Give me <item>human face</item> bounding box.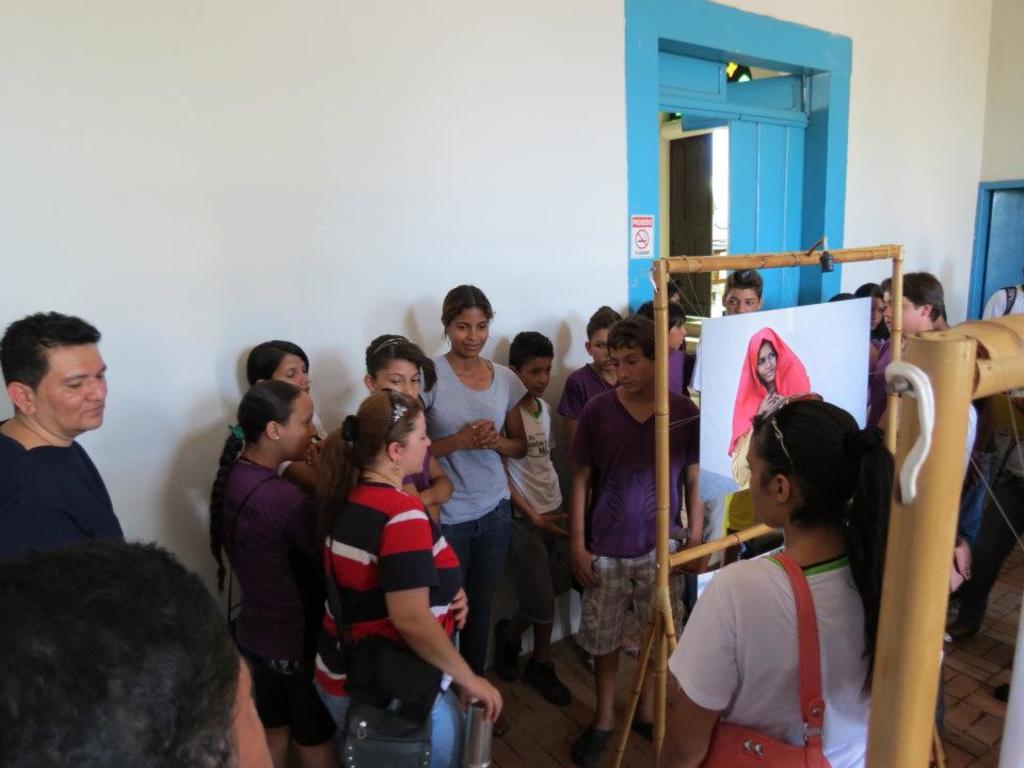
(x1=611, y1=345, x2=654, y2=394).
